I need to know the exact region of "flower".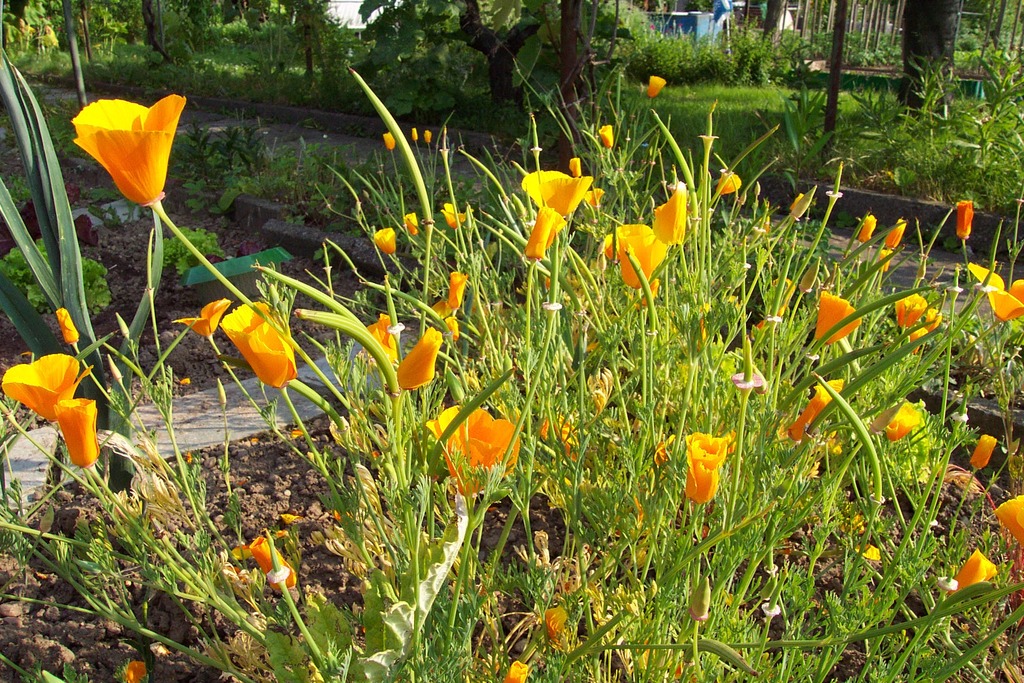
Region: x1=883, y1=218, x2=906, y2=250.
